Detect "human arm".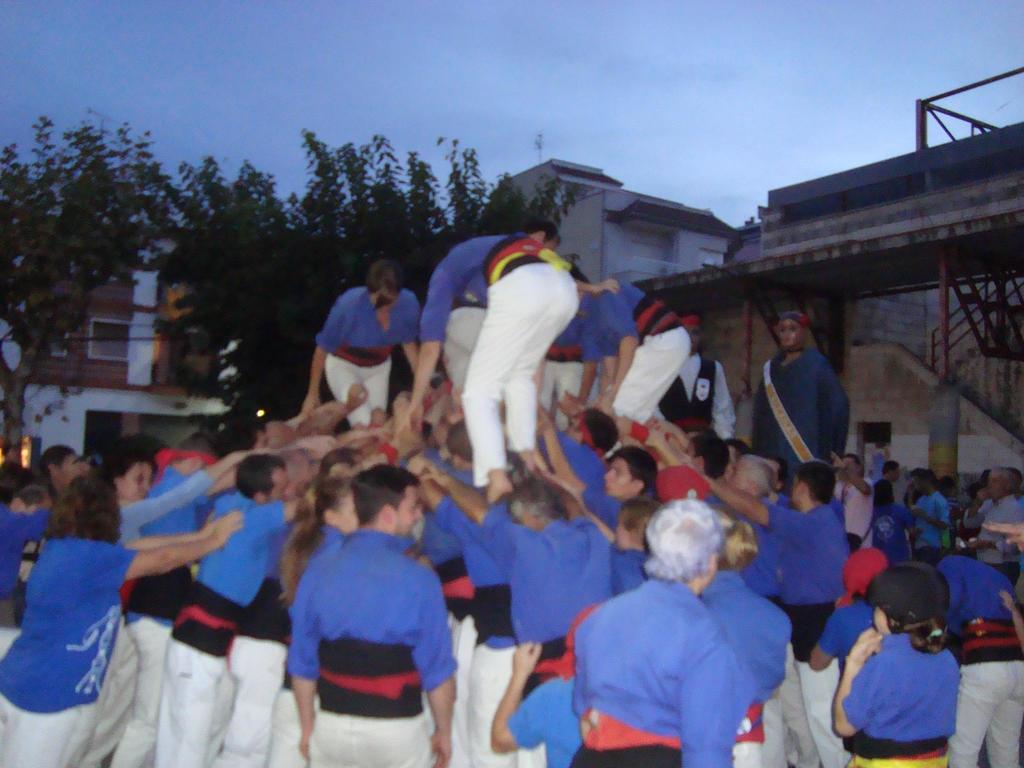
Detected at x1=533, y1=405, x2=573, y2=479.
